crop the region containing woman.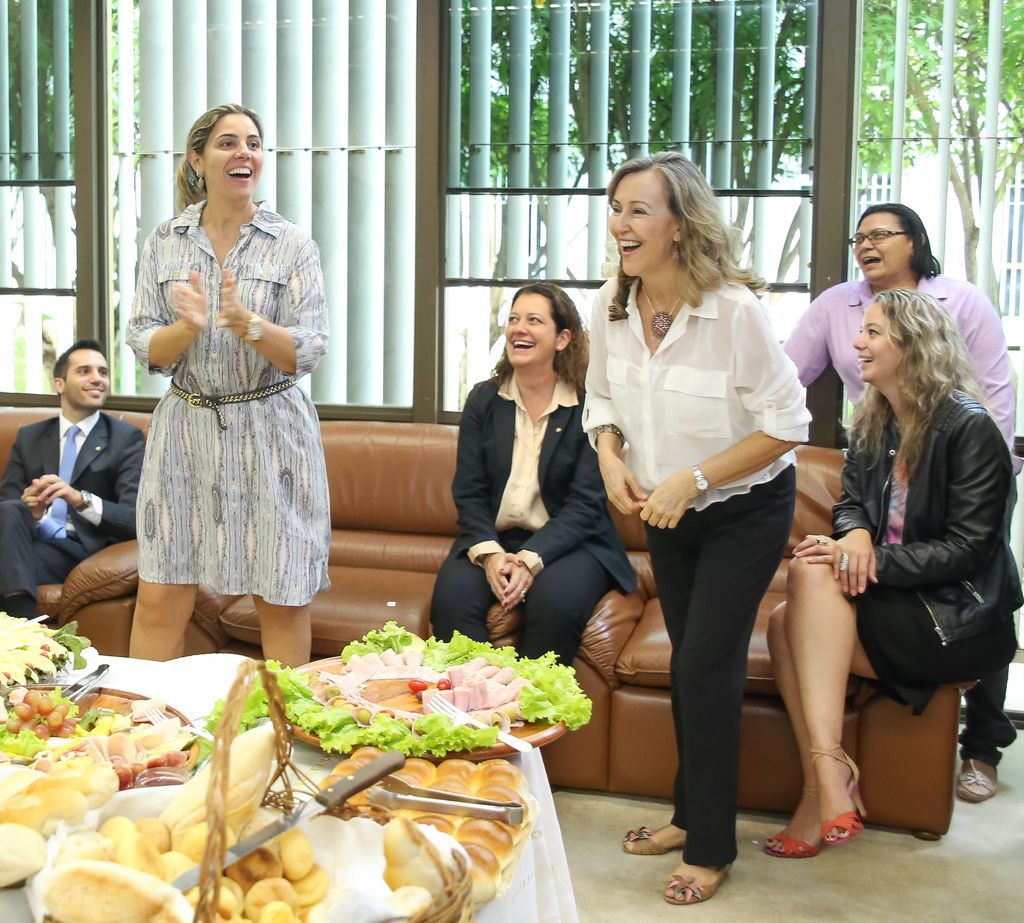
Crop region: x1=428, y1=280, x2=634, y2=668.
